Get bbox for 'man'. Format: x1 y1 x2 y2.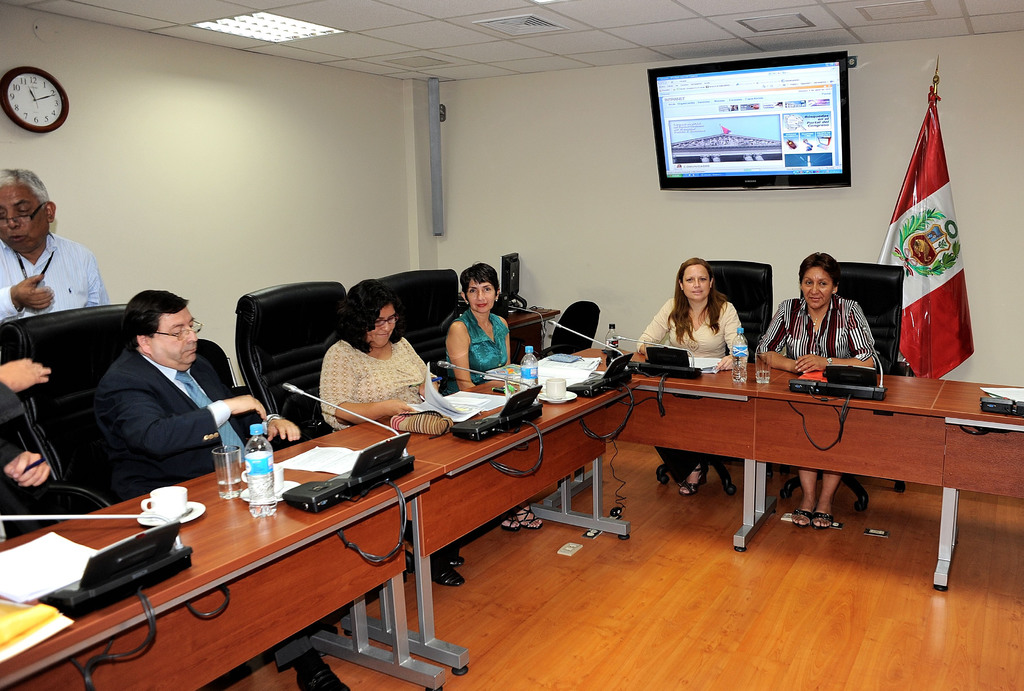
13 194 93 323.
